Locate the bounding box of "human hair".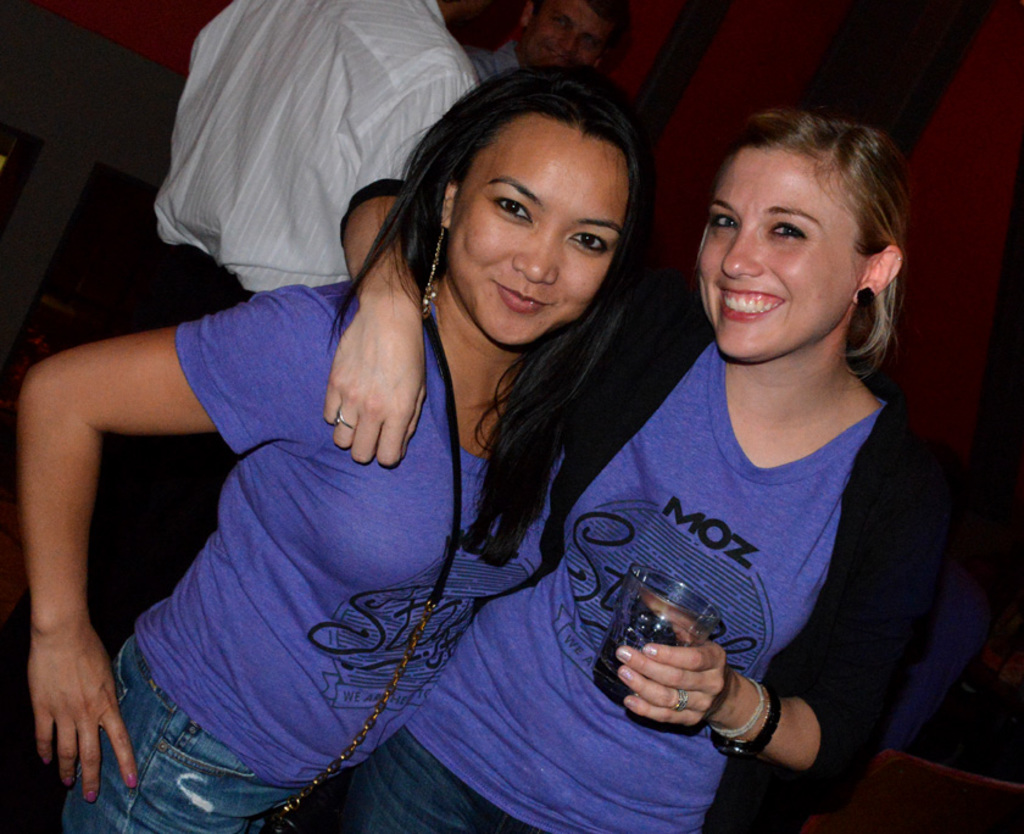
Bounding box: 581,0,630,20.
